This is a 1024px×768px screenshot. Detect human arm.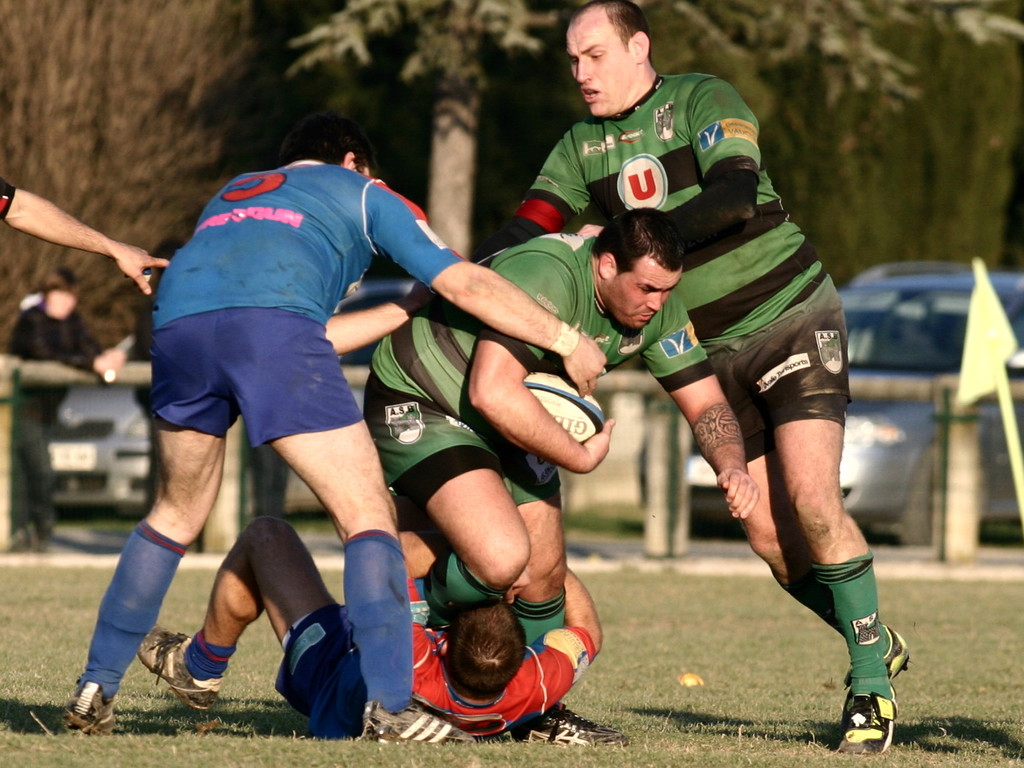
rect(362, 177, 610, 402).
